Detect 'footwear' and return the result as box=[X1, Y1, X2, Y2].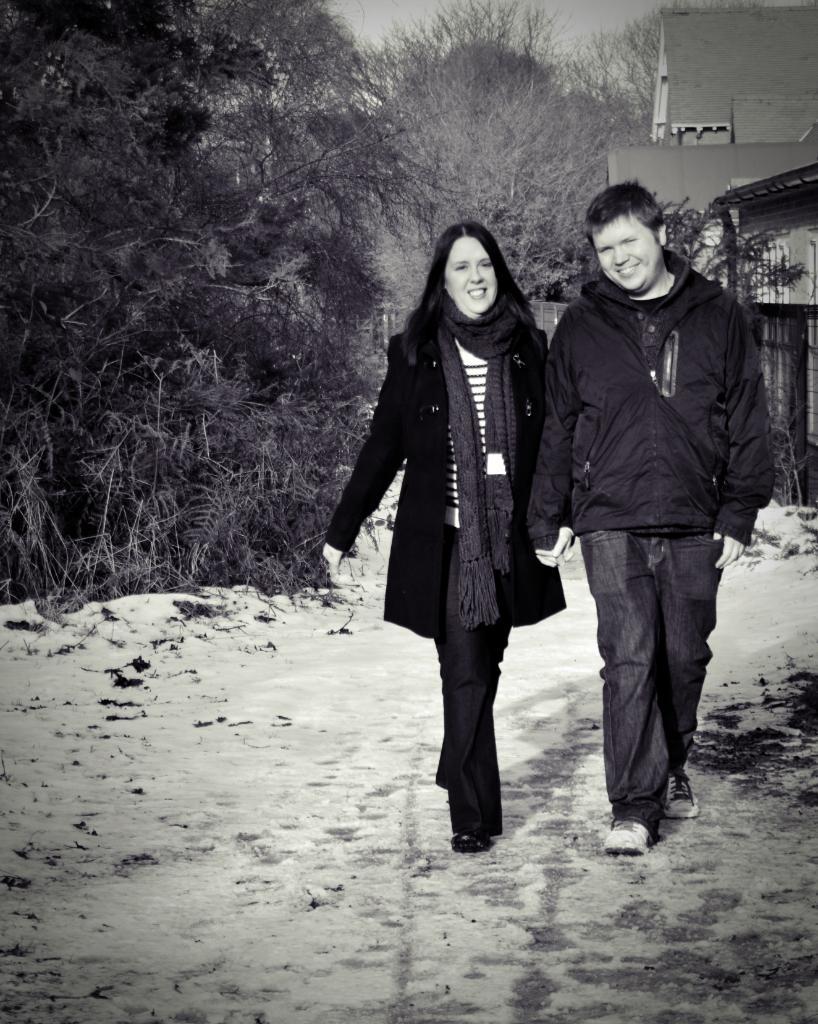
box=[604, 820, 649, 864].
